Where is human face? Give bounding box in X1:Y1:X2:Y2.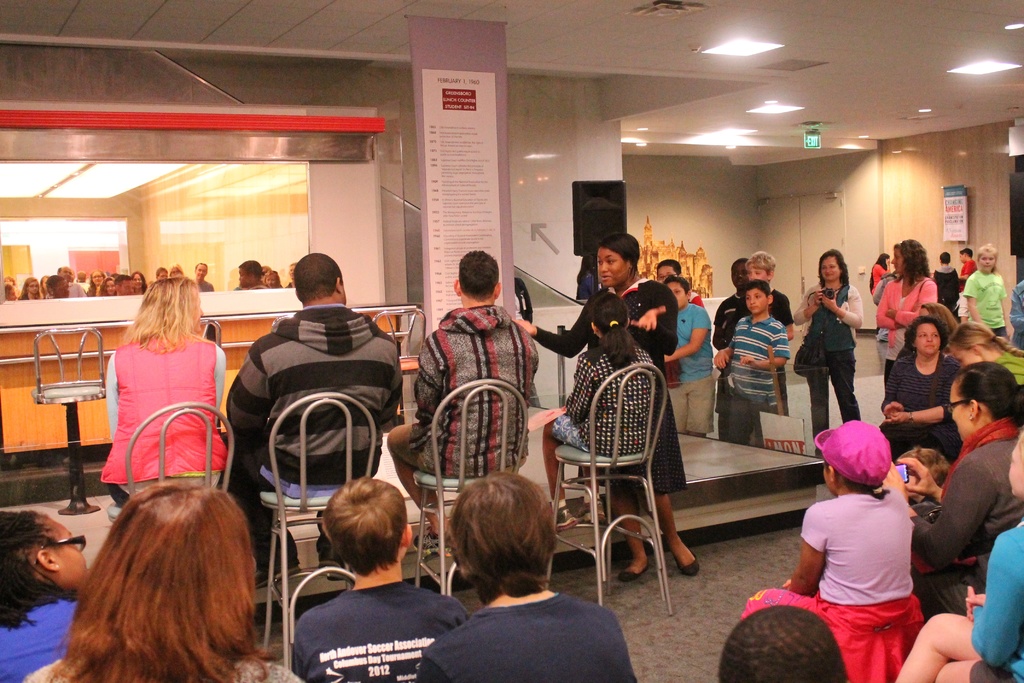
732:260:746:289.
